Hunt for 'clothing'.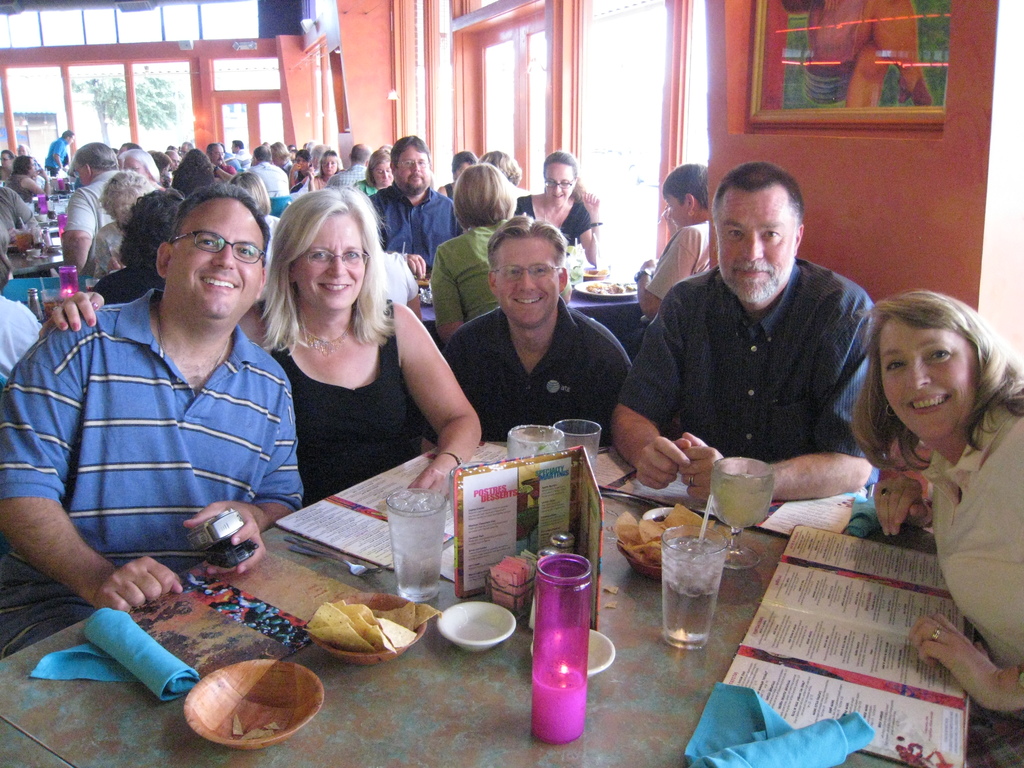
Hunted down at detection(252, 161, 287, 205).
